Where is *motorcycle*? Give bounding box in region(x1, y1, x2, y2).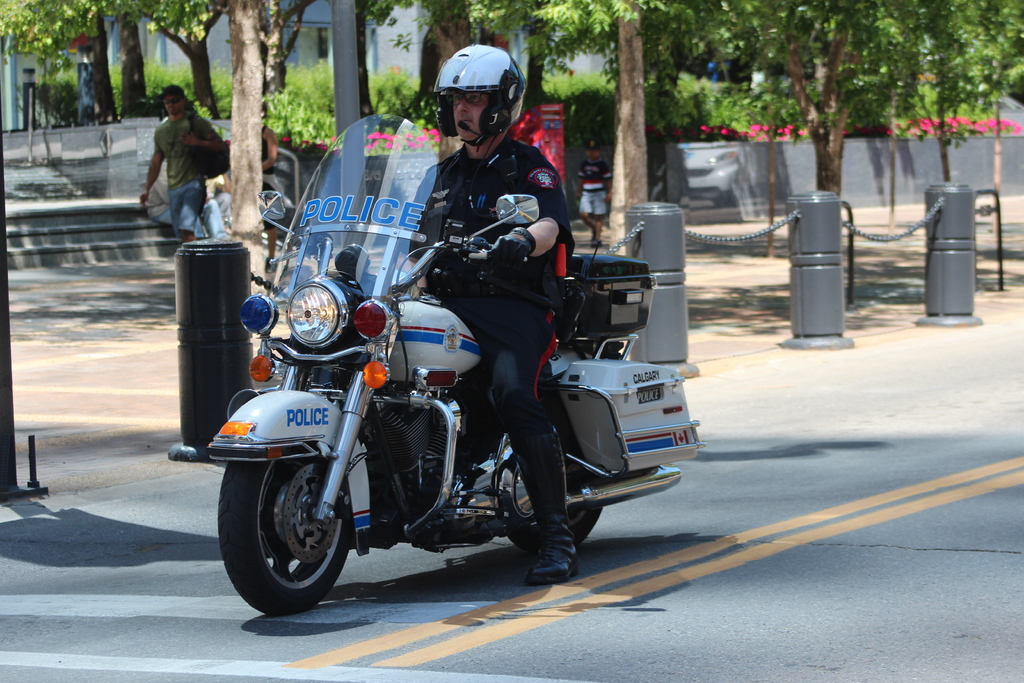
region(200, 186, 702, 620).
